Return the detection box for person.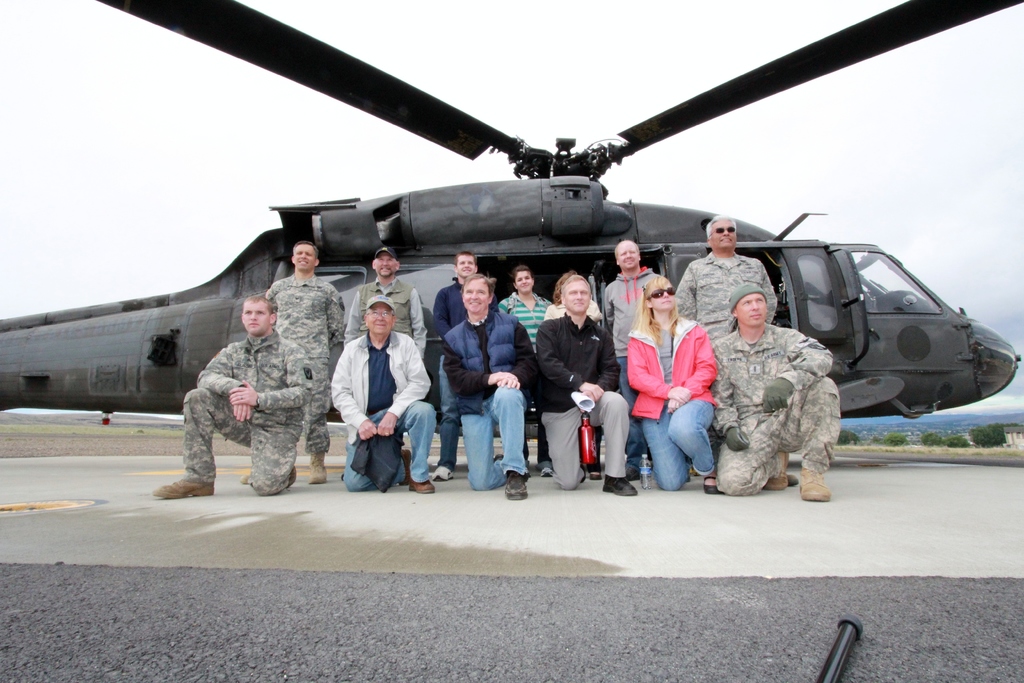
box(630, 274, 715, 492).
